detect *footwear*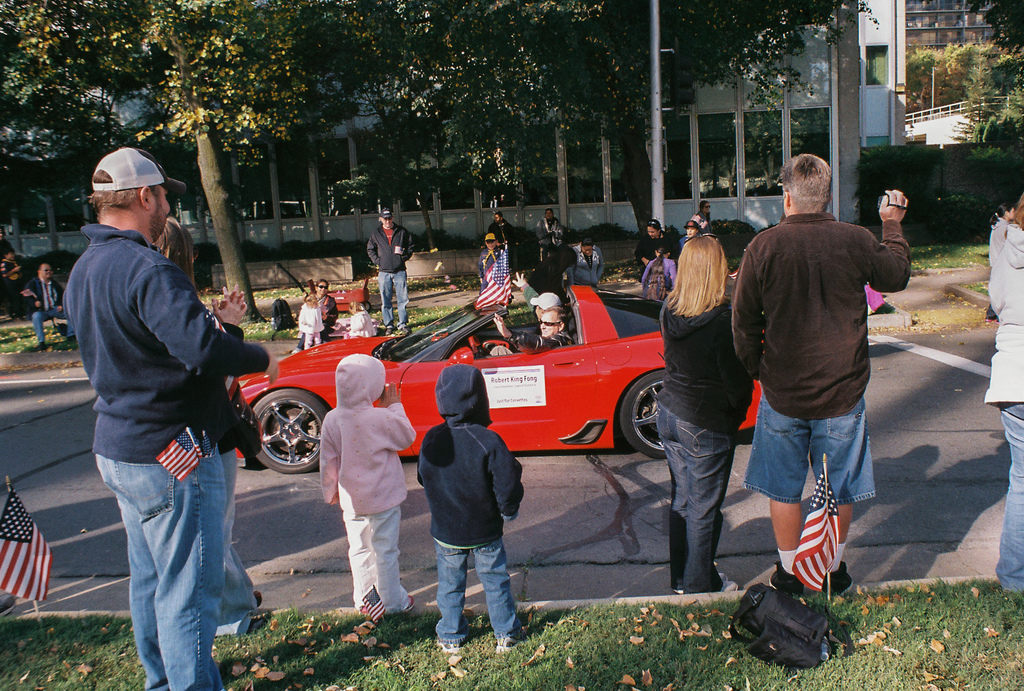
pyautogui.locateOnScreen(490, 624, 528, 655)
